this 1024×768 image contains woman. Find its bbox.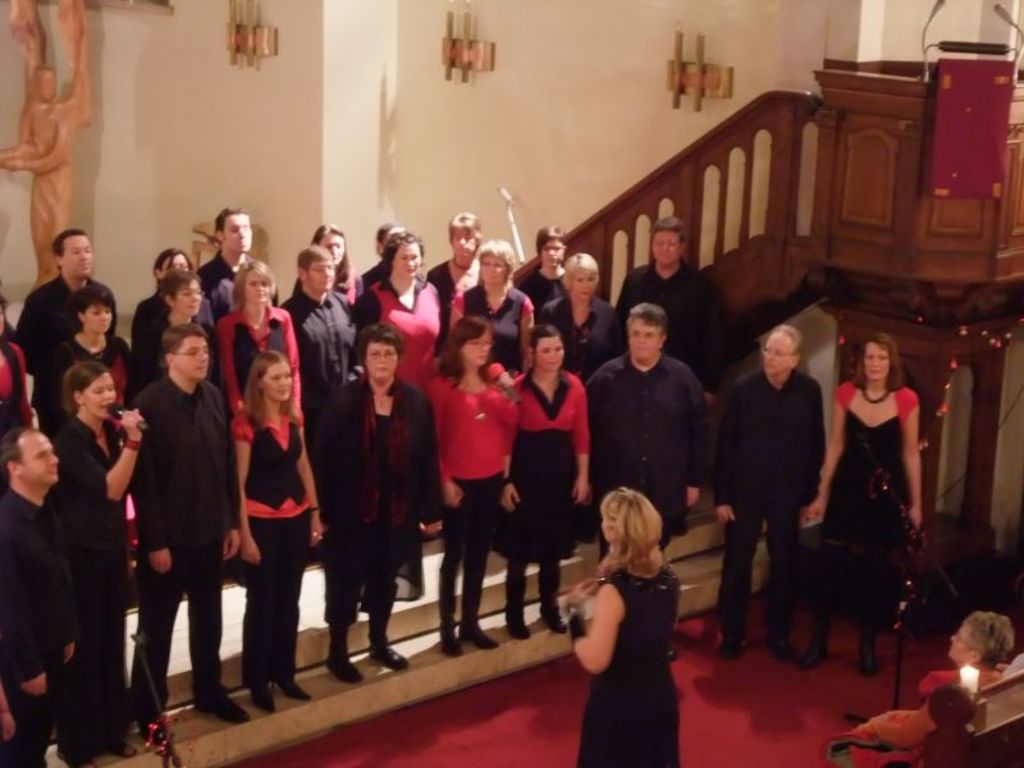
crop(150, 271, 237, 383).
